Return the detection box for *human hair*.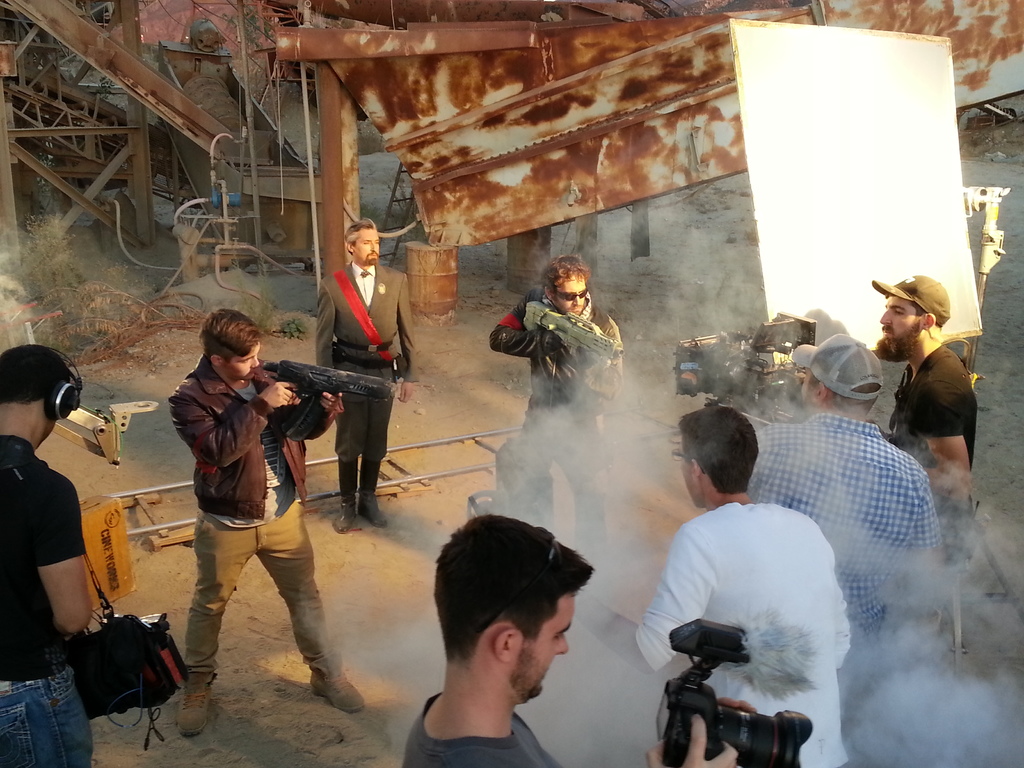
678, 415, 766, 506.
